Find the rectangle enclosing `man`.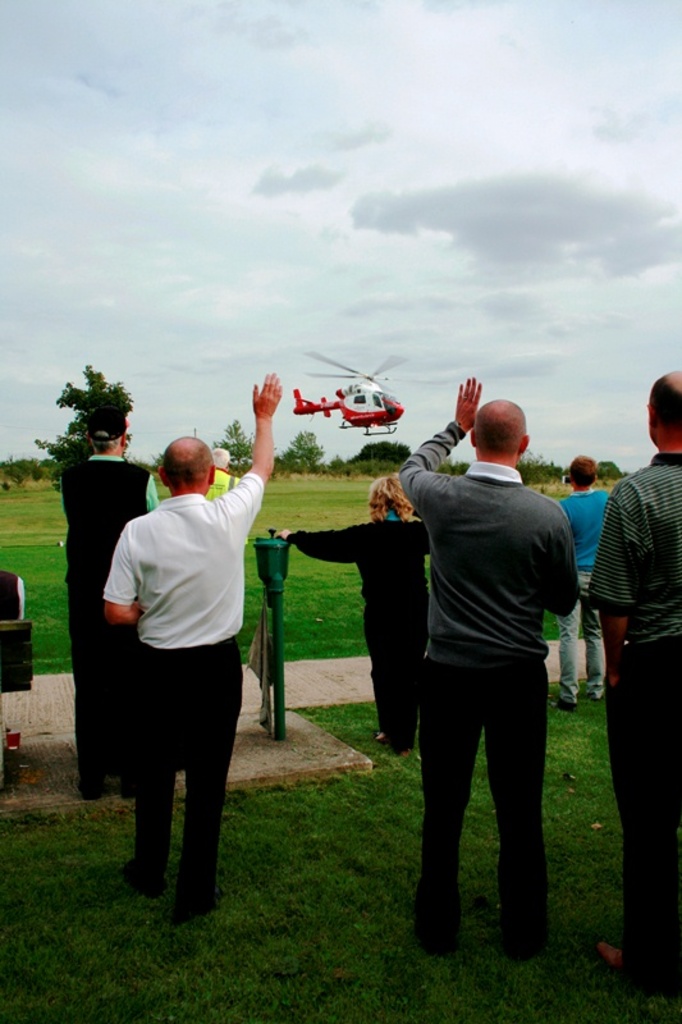
detection(600, 365, 676, 1000).
